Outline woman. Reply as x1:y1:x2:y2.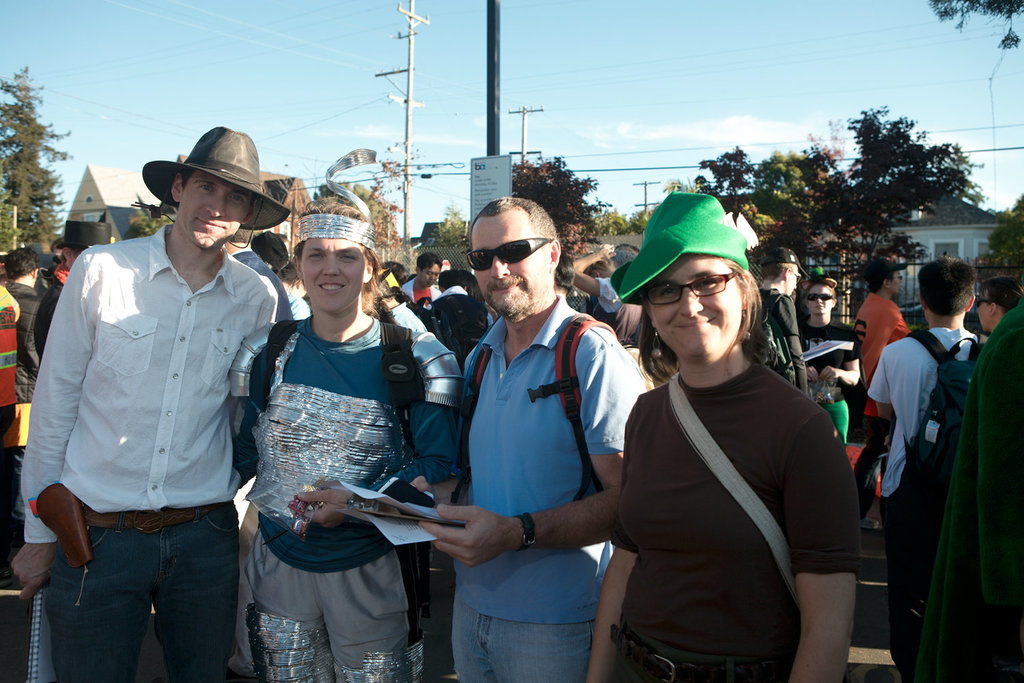
582:194:865:682.
